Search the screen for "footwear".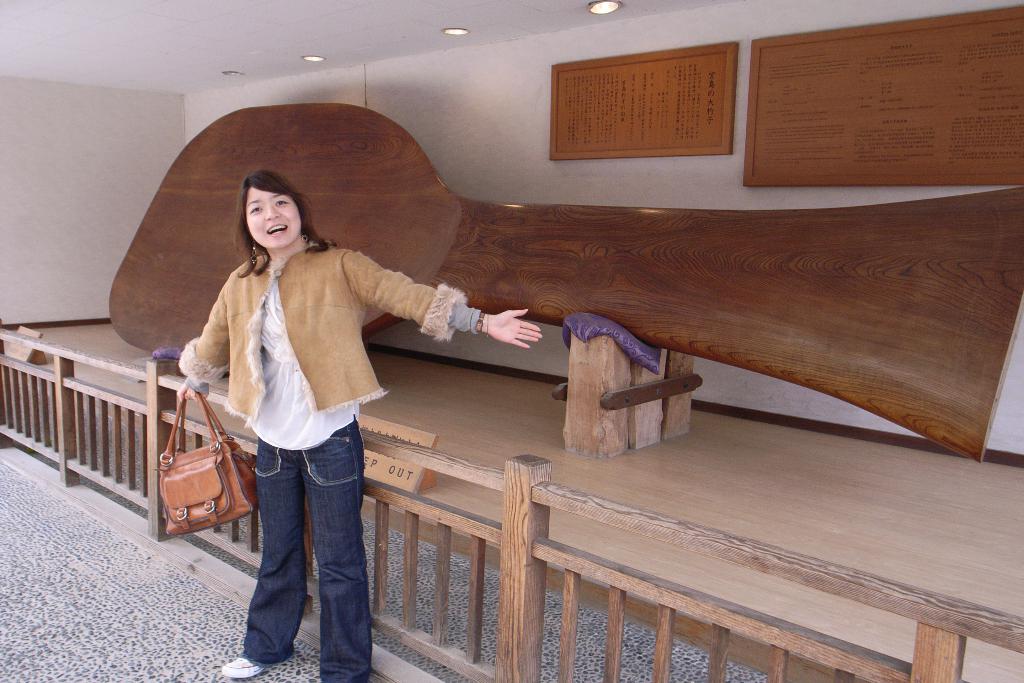
Found at 217,655,266,680.
